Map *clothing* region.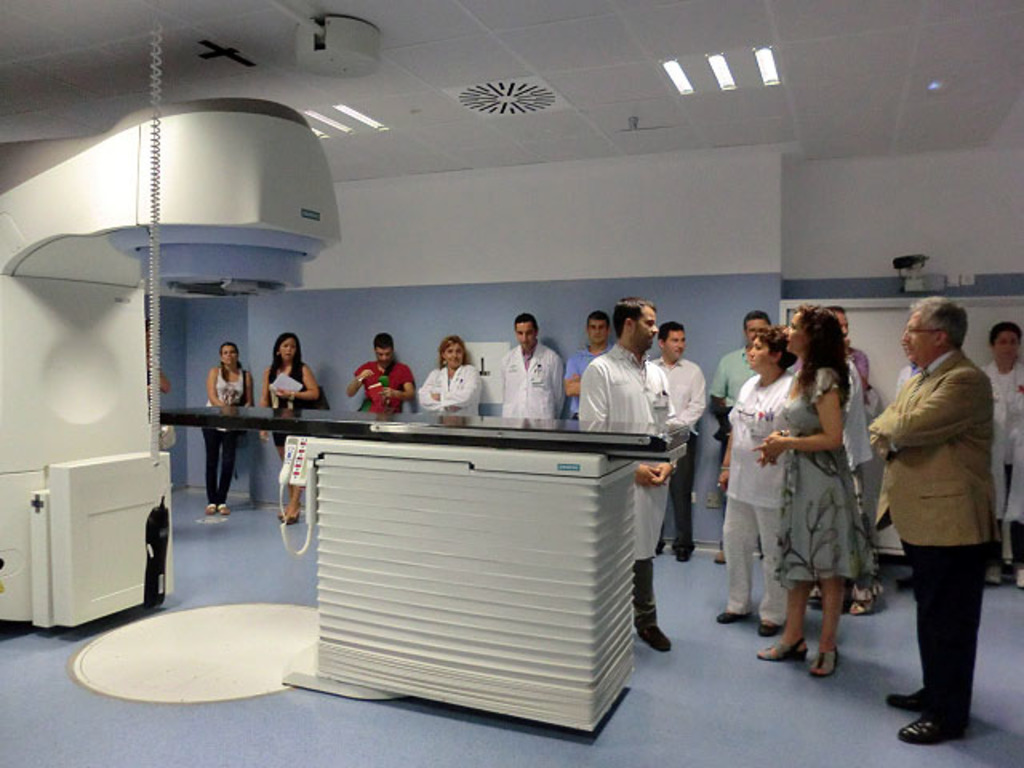
Mapped to rect(269, 362, 309, 450).
